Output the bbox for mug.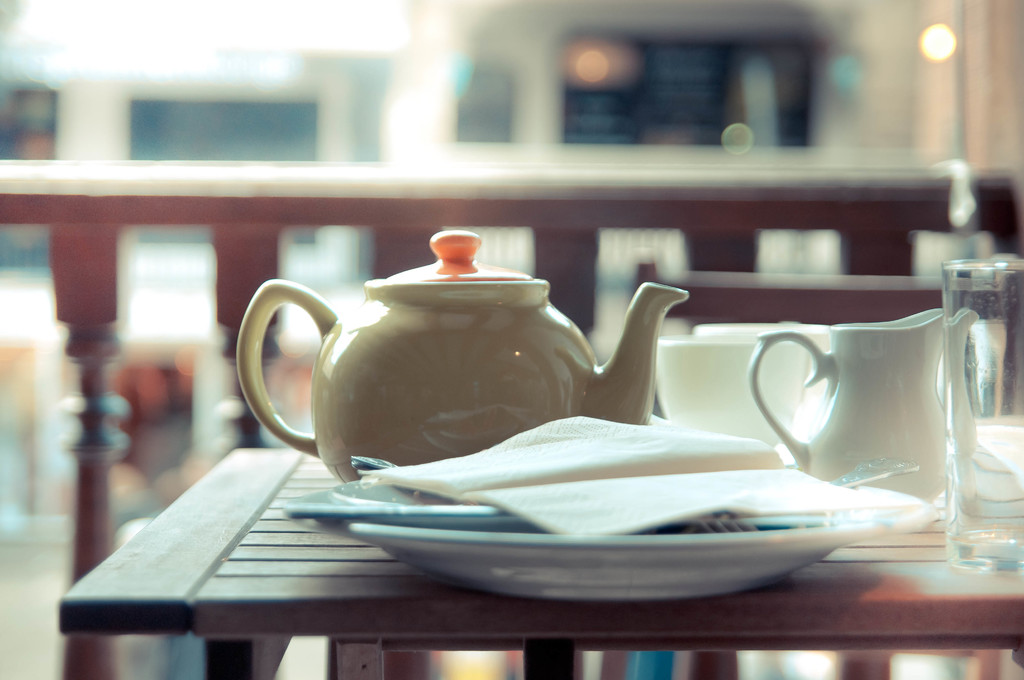
select_region(657, 332, 806, 442).
